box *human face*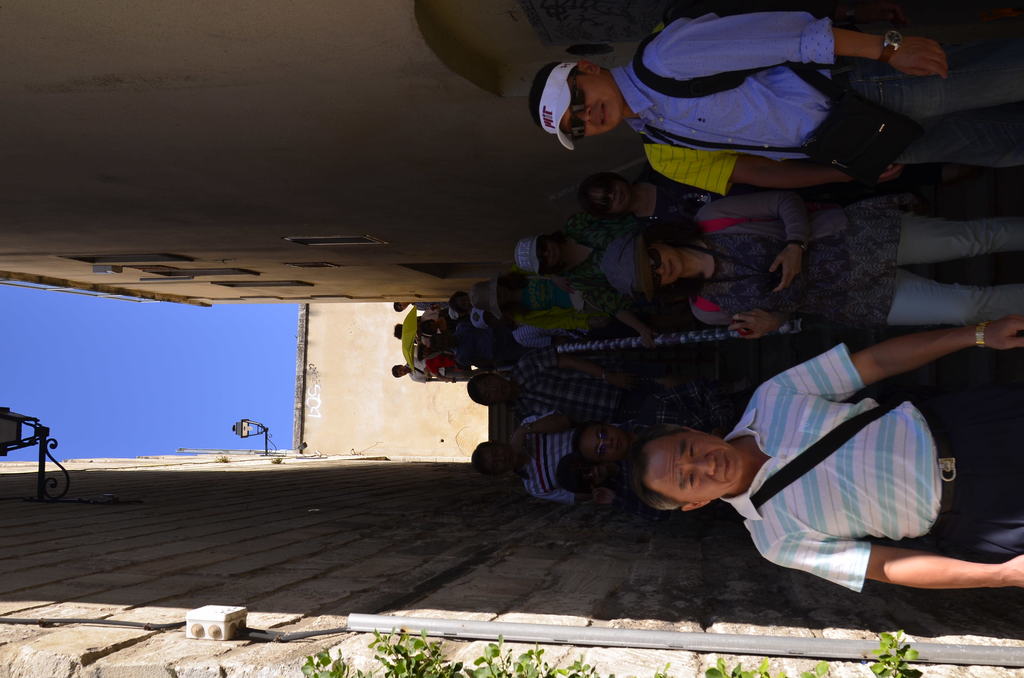
<bbox>586, 184, 630, 210</bbox>
